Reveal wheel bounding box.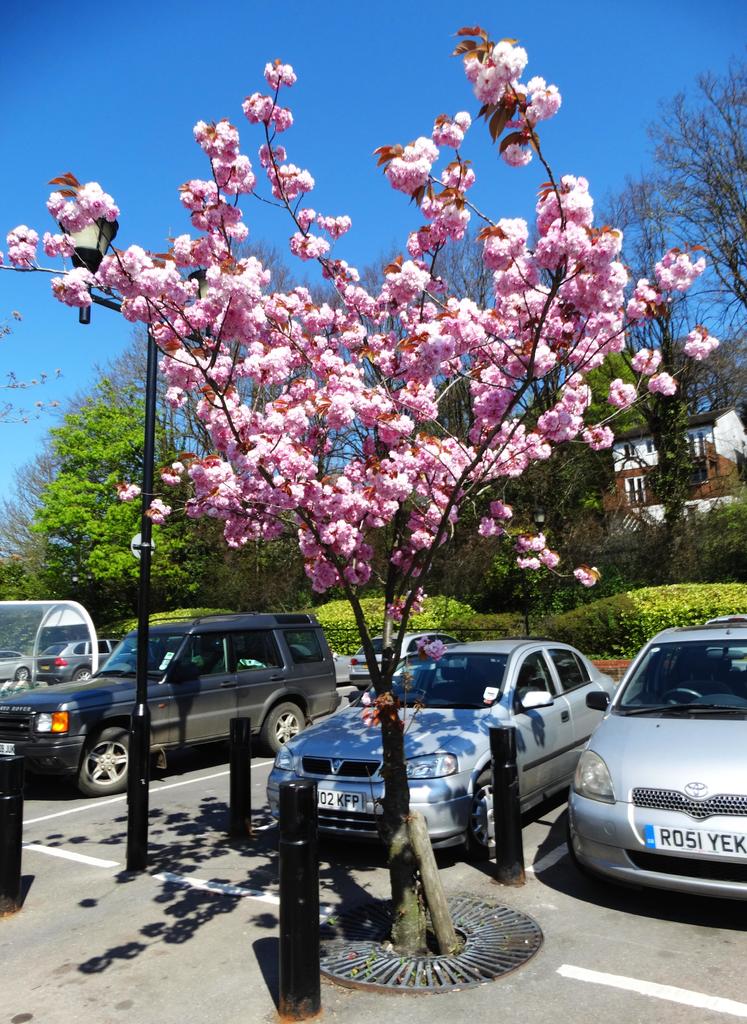
Revealed: [x1=71, y1=724, x2=134, y2=799].
